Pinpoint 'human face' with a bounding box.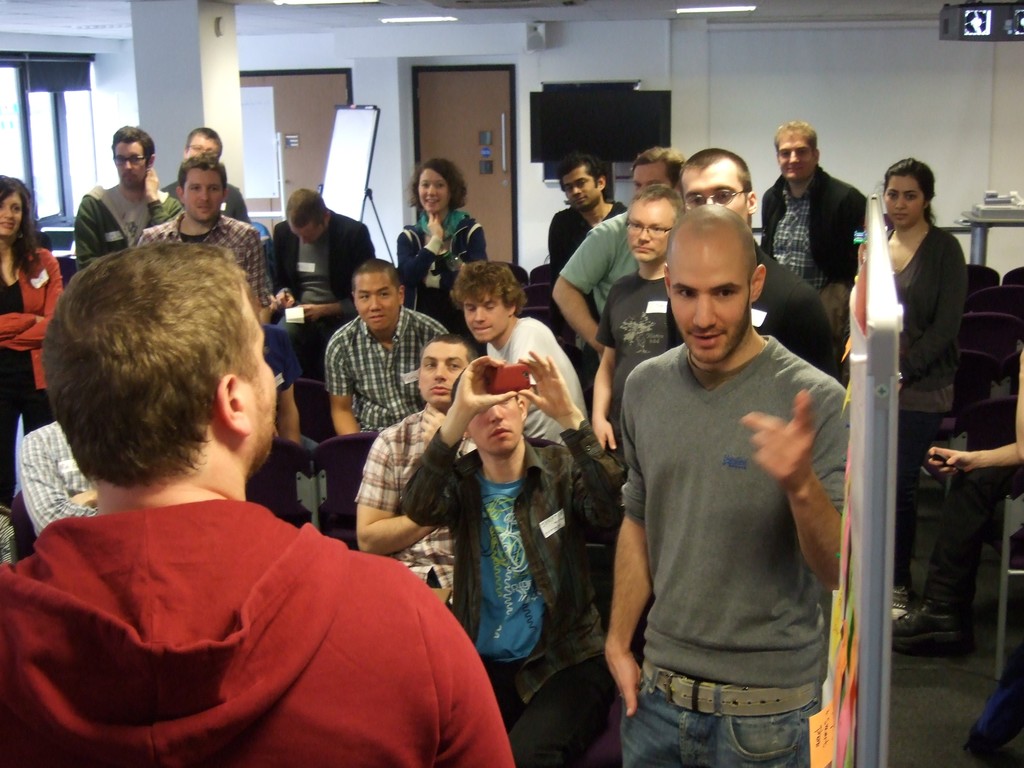
680, 170, 748, 224.
